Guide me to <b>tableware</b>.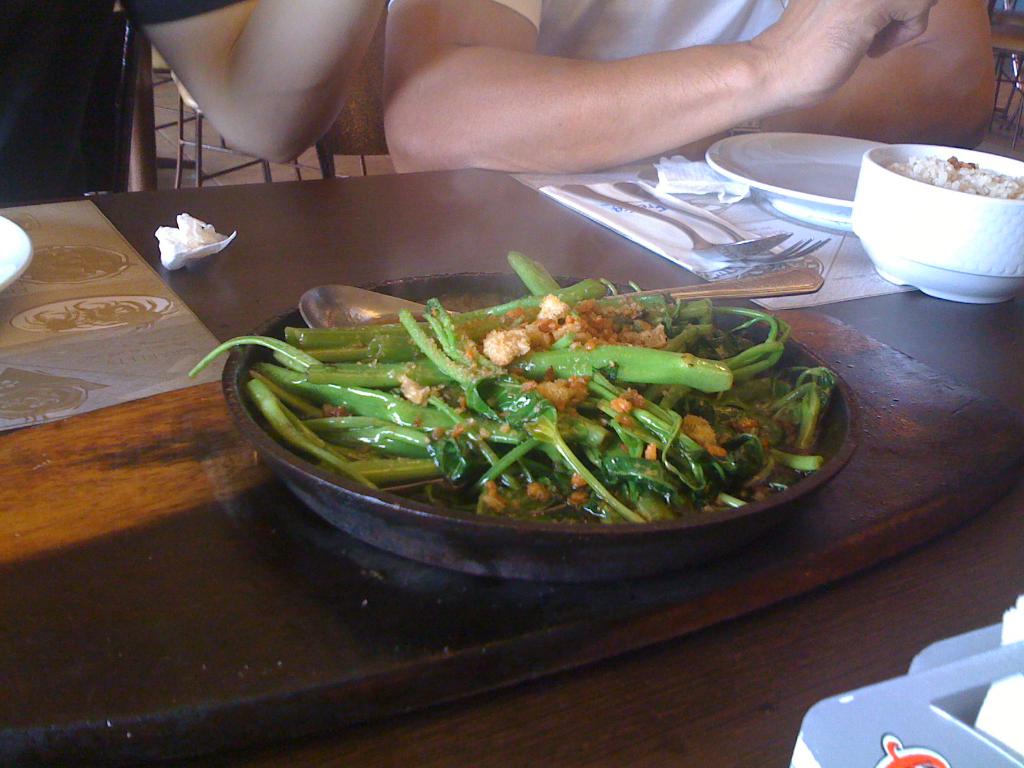
Guidance: l=710, t=126, r=902, b=219.
